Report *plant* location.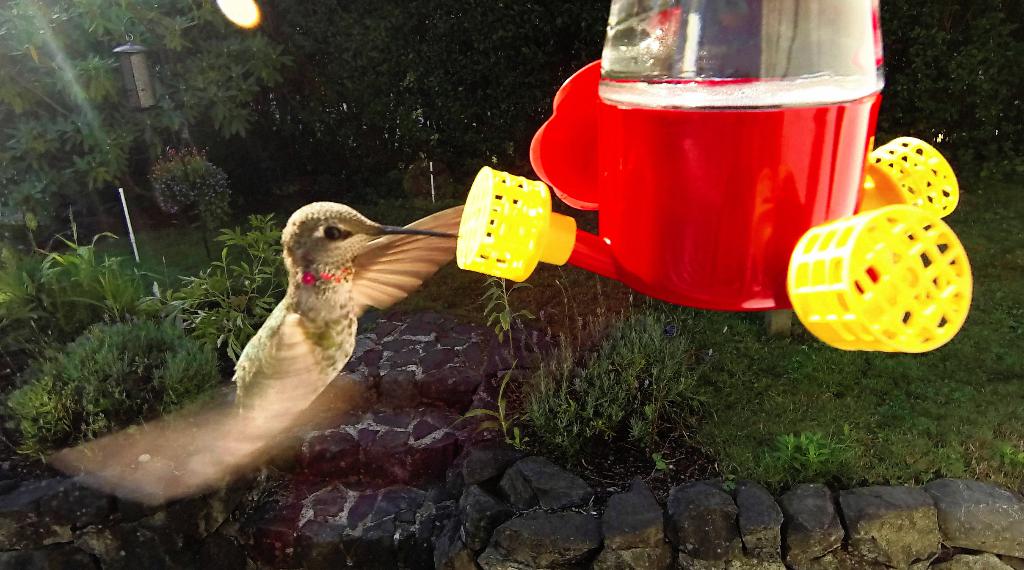
Report: (669,170,1023,496).
